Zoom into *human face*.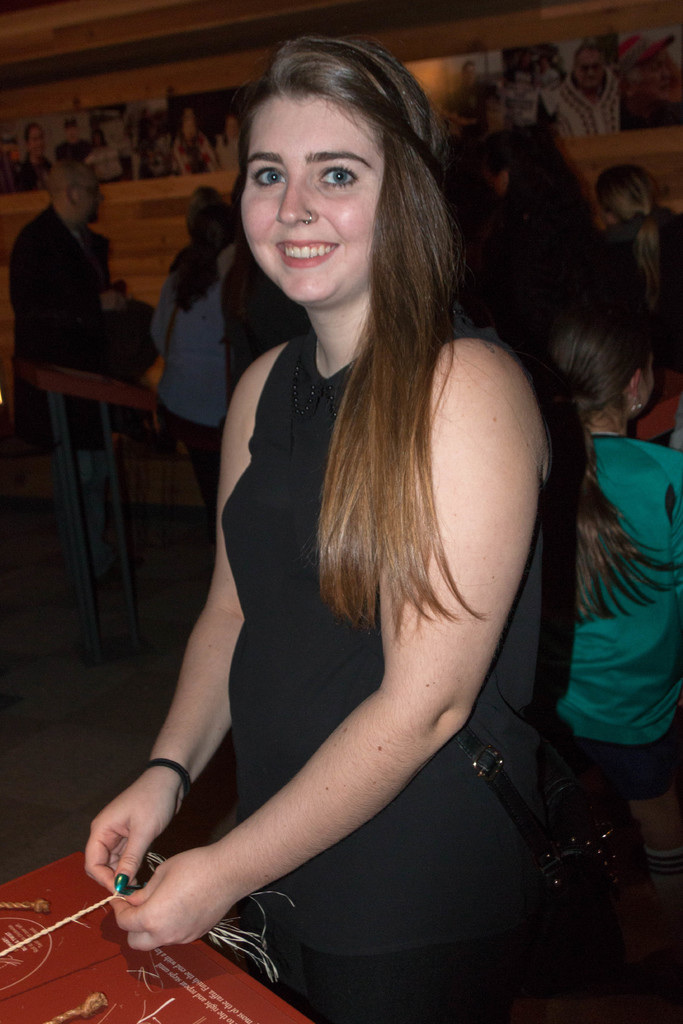
Zoom target: box=[574, 47, 607, 90].
